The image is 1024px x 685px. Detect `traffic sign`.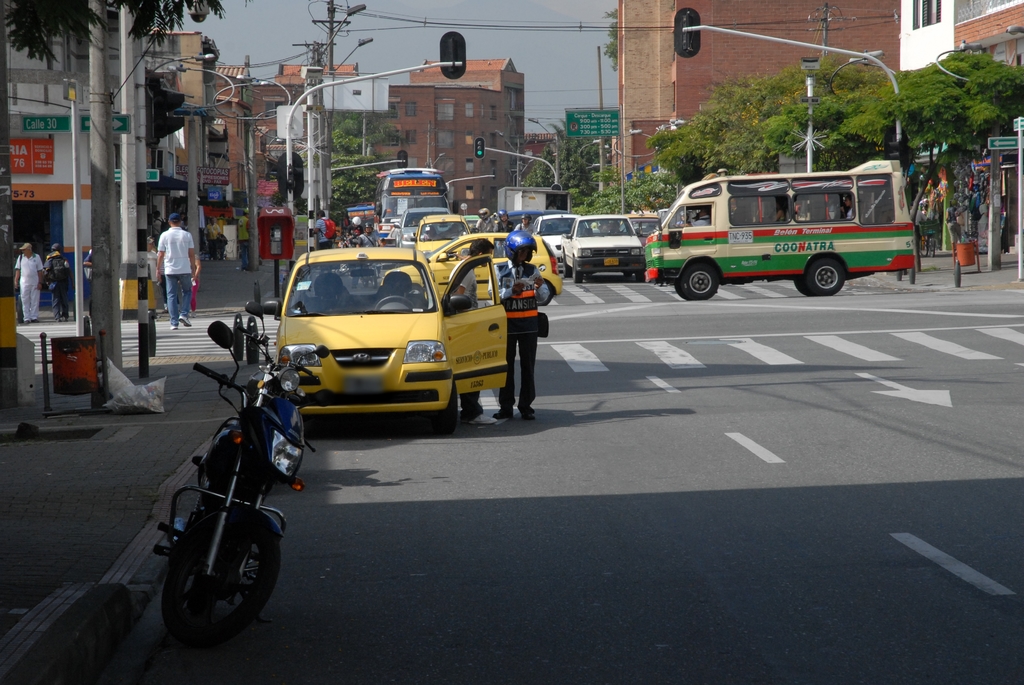
Detection: 69, 115, 131, 138.
